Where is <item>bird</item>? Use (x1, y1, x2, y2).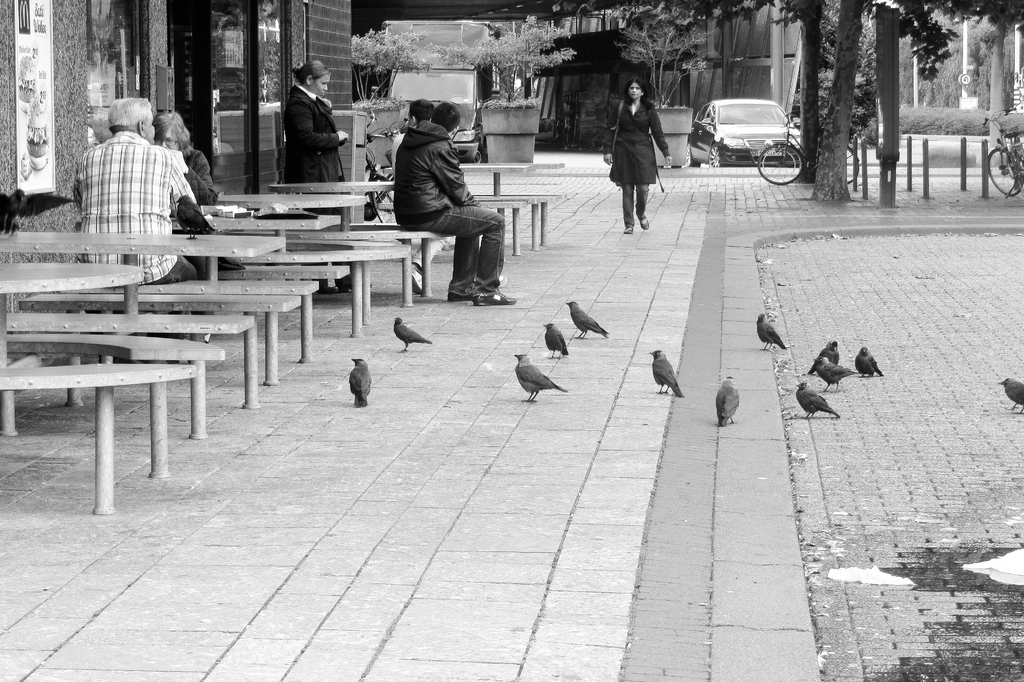
(808, 333, 838, 380).
